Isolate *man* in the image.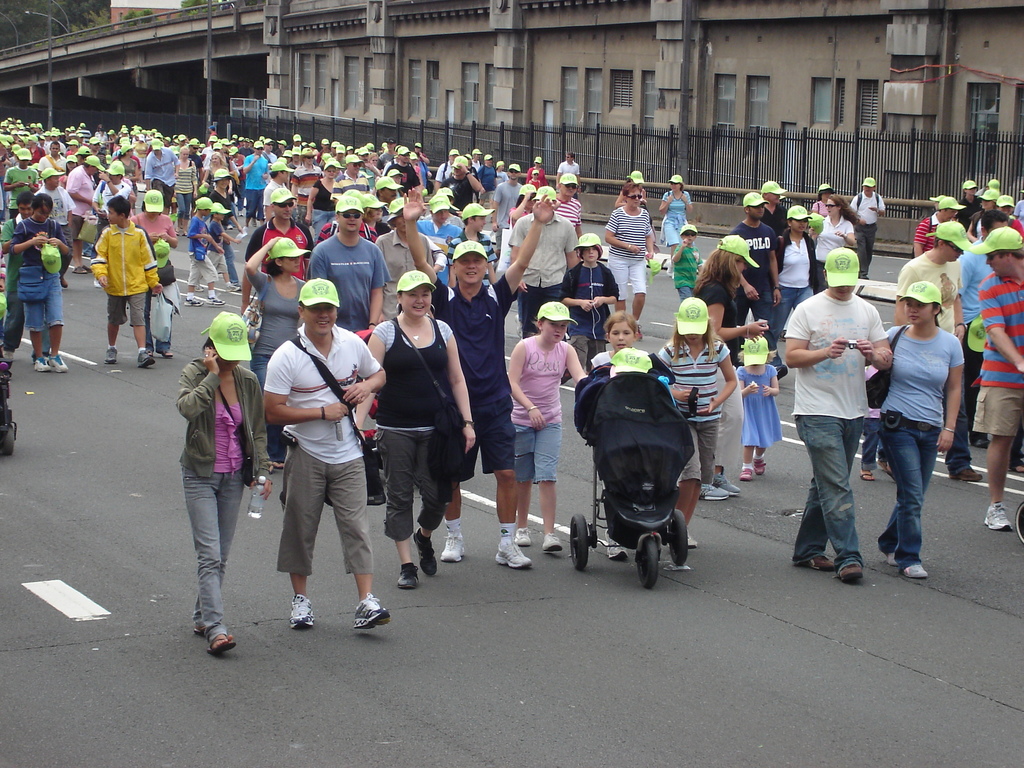
Isolated region: 895:218:976:480.
